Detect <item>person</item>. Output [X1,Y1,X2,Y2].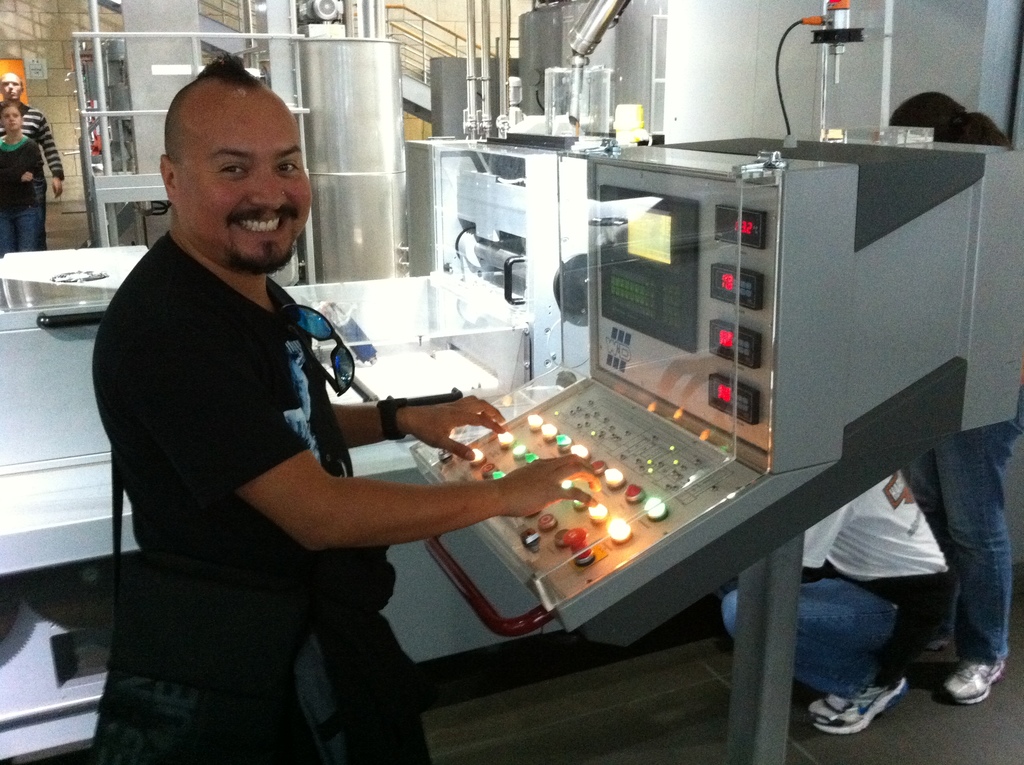
[888,90,1023,707].
